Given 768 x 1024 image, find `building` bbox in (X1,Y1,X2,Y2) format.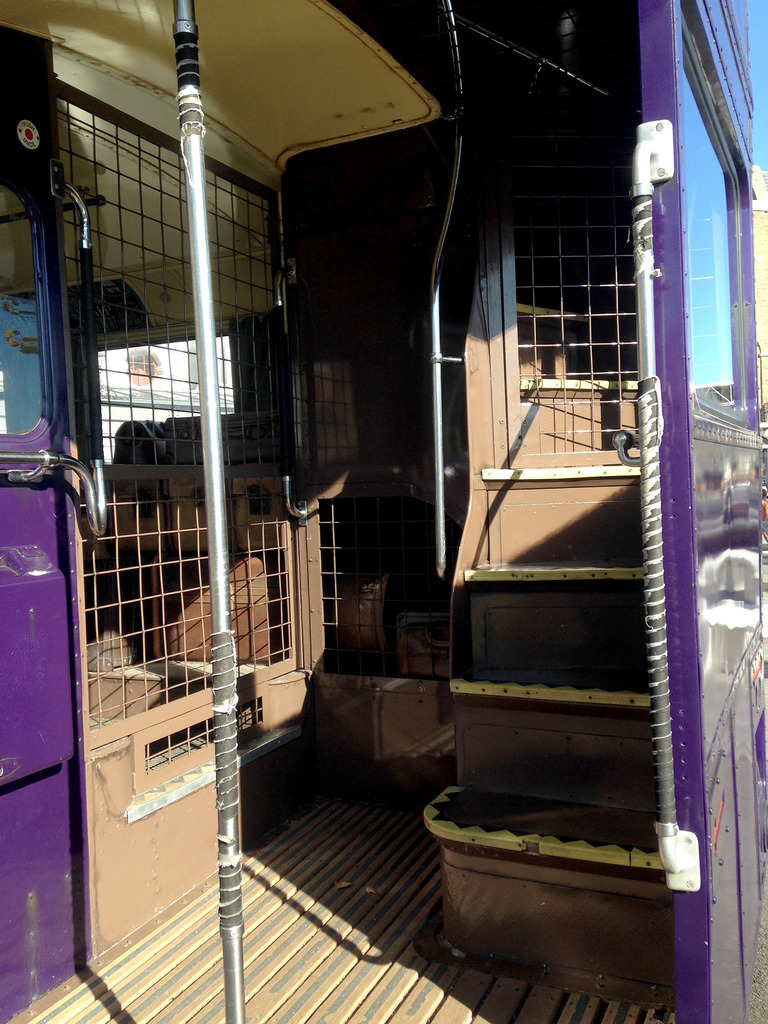
(0,1,763,1023).
